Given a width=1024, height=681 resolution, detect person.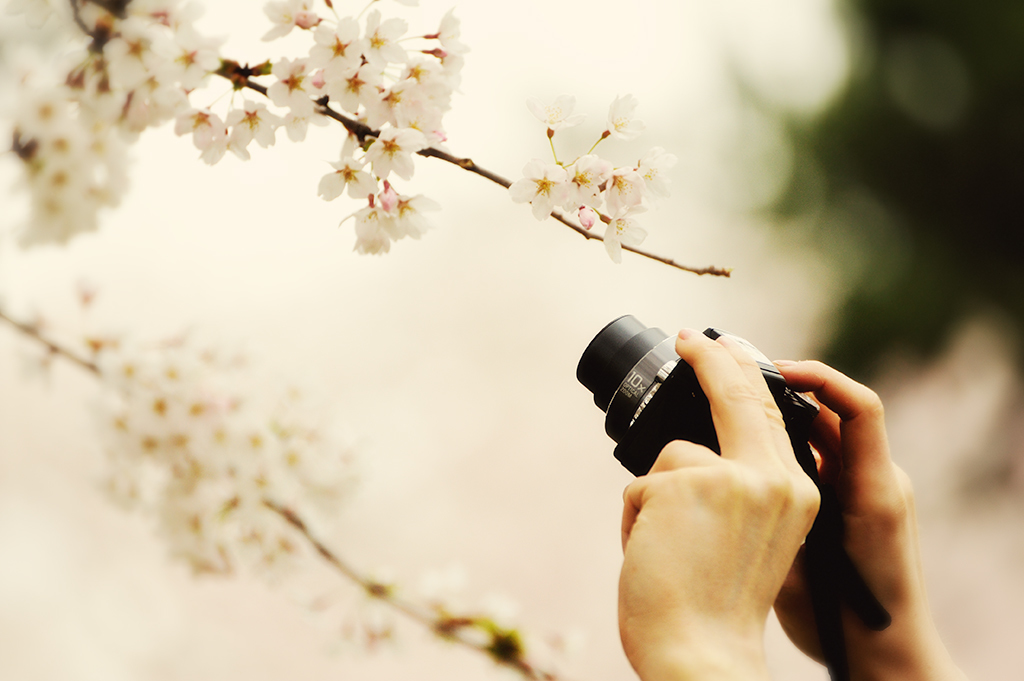
[457, 185, 967, 664].
